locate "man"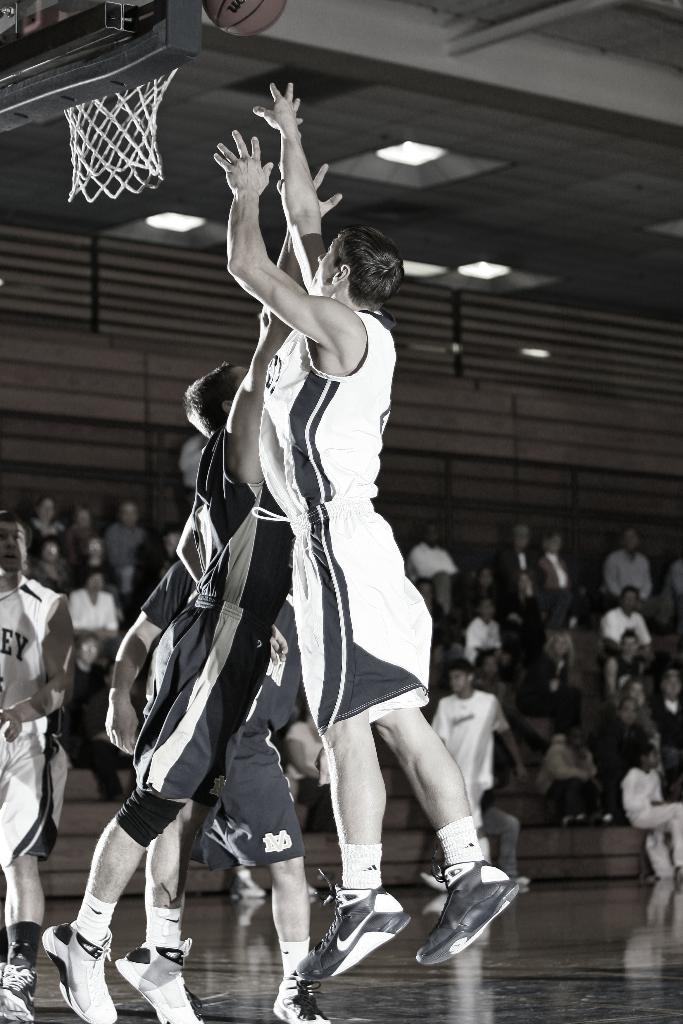
{"x1": 105, "y1": 162, "x2": 343, "y2": 1023}
